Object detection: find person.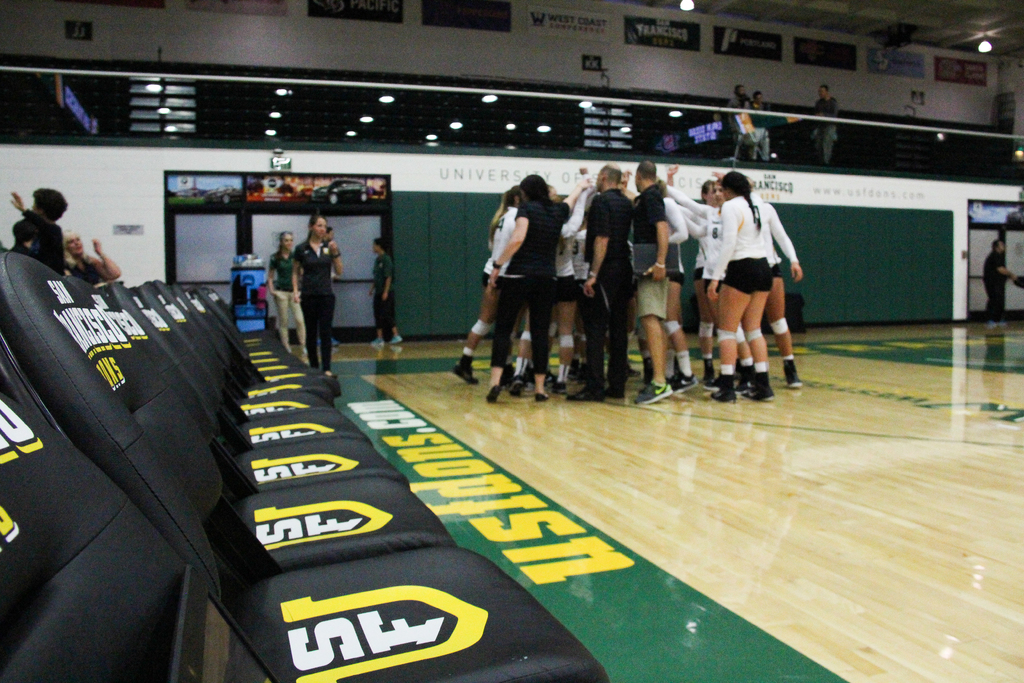
left=265, top=235, right=304, bottom=365.
